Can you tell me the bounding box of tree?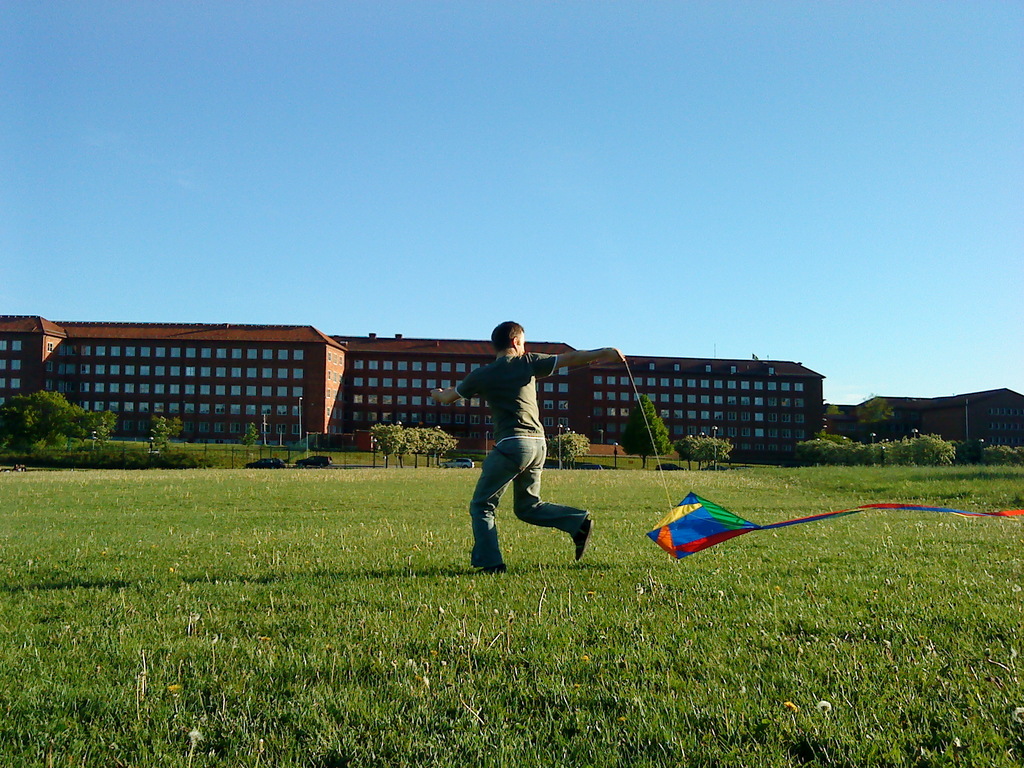
pyautogui.locateOnScreen(376, 426, 407, 466).
